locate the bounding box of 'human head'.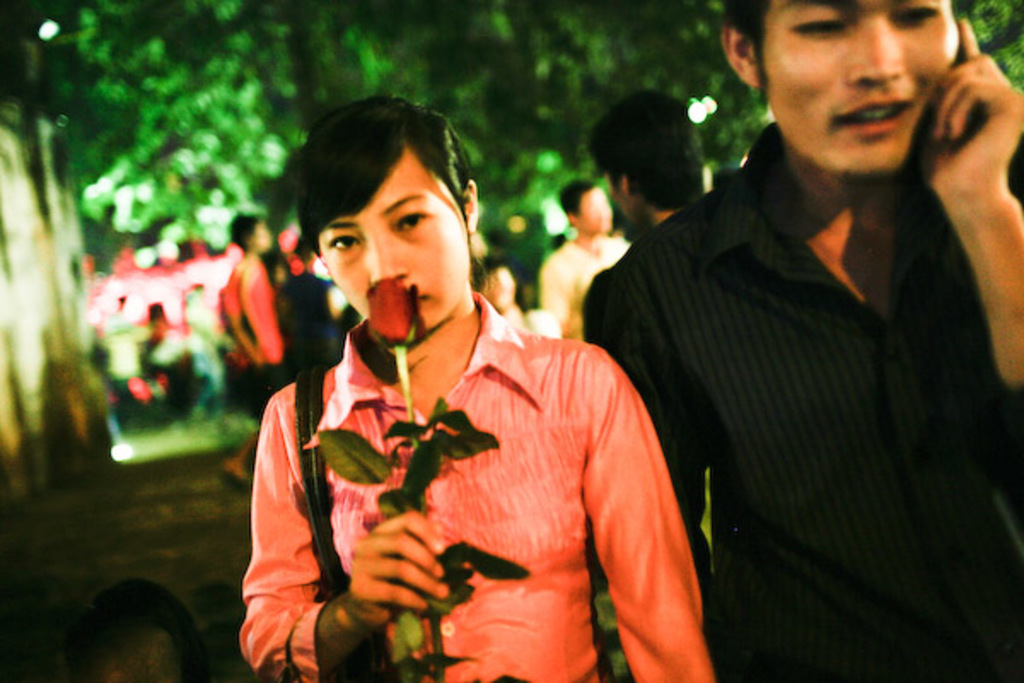
Bounding box: locate(560, 176, 614, 234).
